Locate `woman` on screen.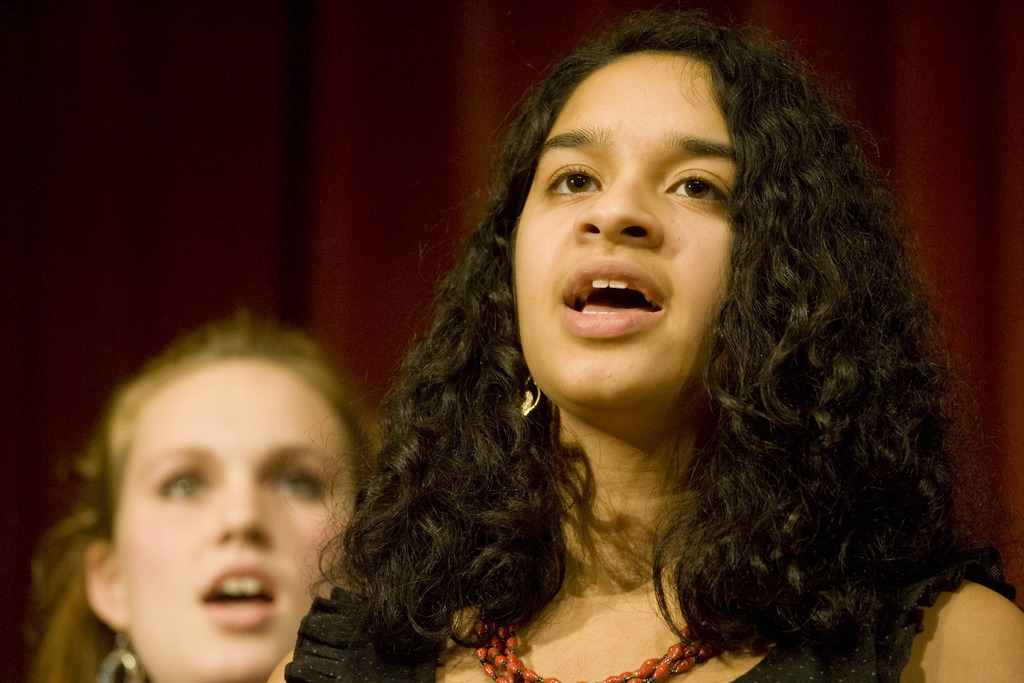
On screen at BBox(241, 32, 1023, 673).
